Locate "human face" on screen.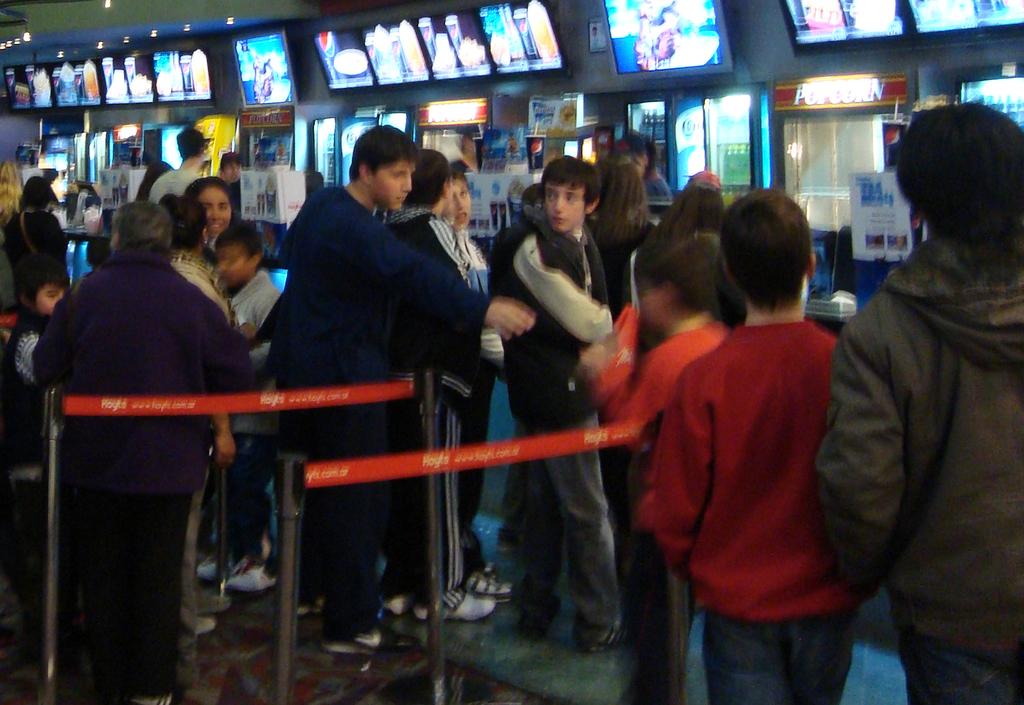
On screen at 543,184,580,227.
